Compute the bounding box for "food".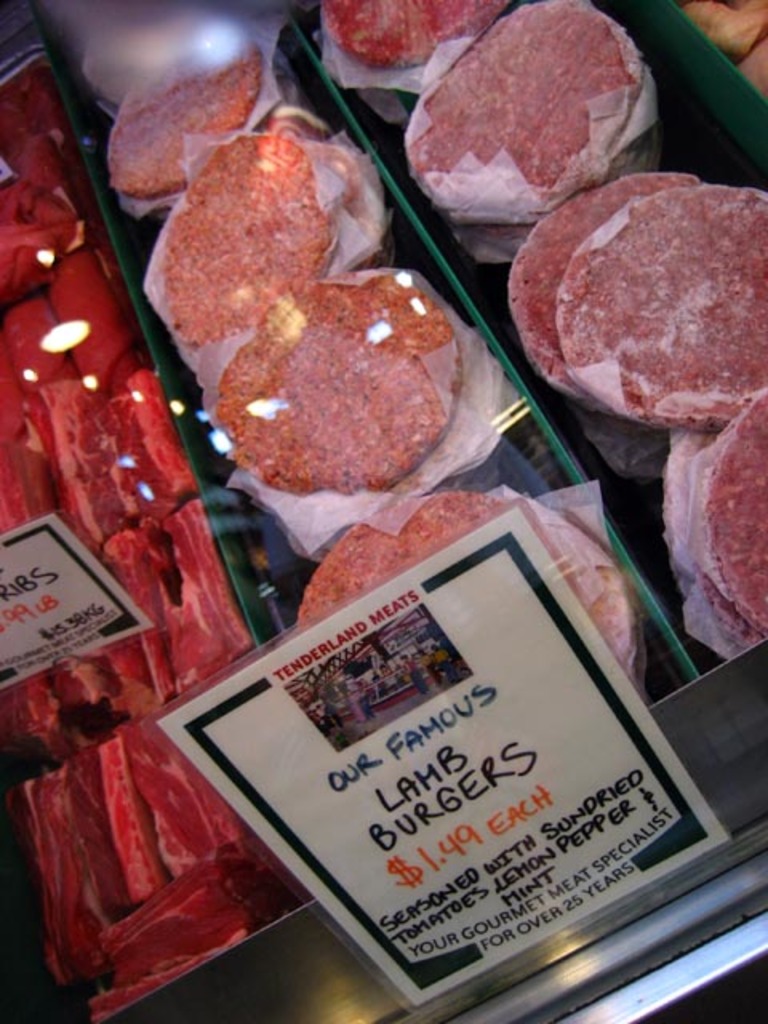
<bbox>296, 491, 637, 675</bbox>.
